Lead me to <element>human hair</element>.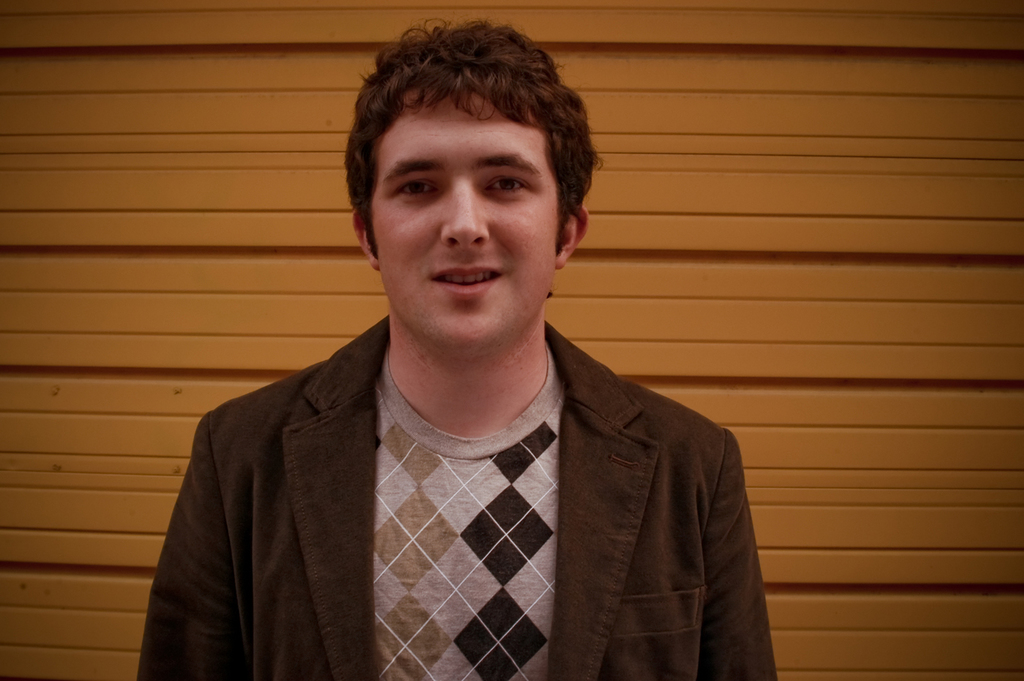
Lead to BBox(345, 18, 604, 298).
